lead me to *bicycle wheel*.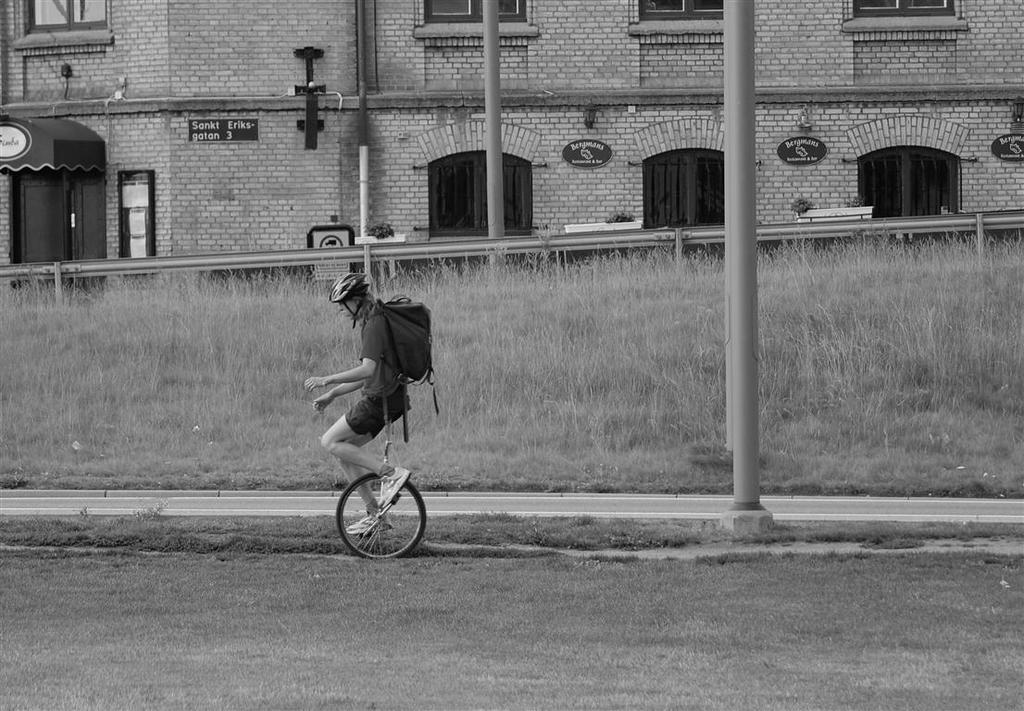
Lead to bbox(336, 469, 427, 562).
